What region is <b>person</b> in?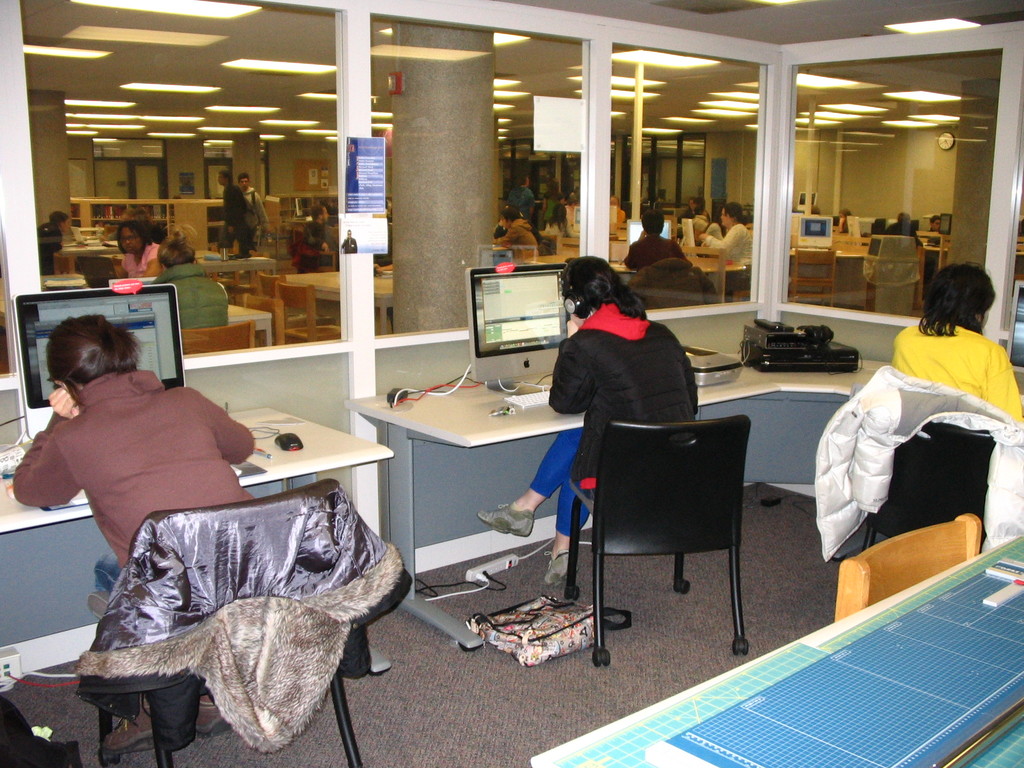
detection(509, 177, 534, 228).
